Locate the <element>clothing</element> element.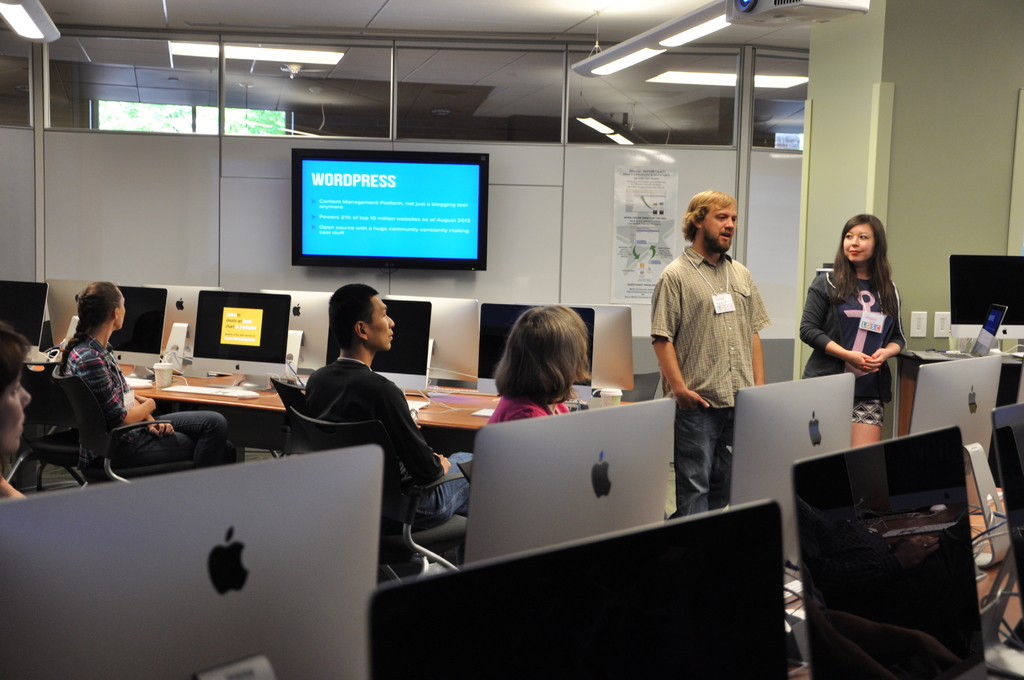
Element bbox: locate(804, 257, 894, 426).
